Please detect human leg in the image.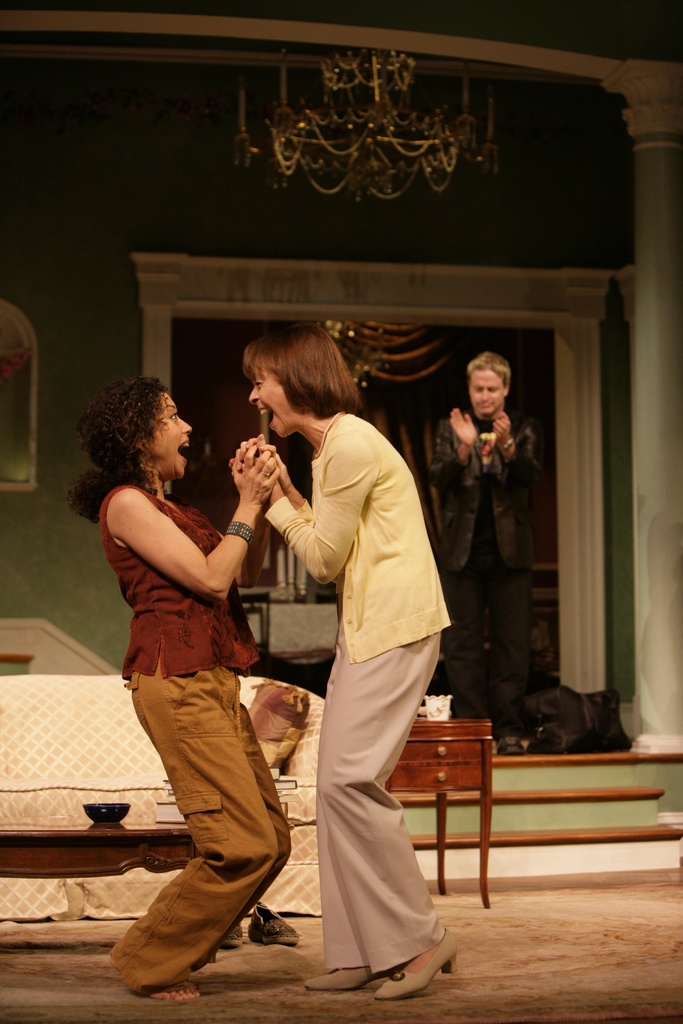
(451, 579, 490, 713).
